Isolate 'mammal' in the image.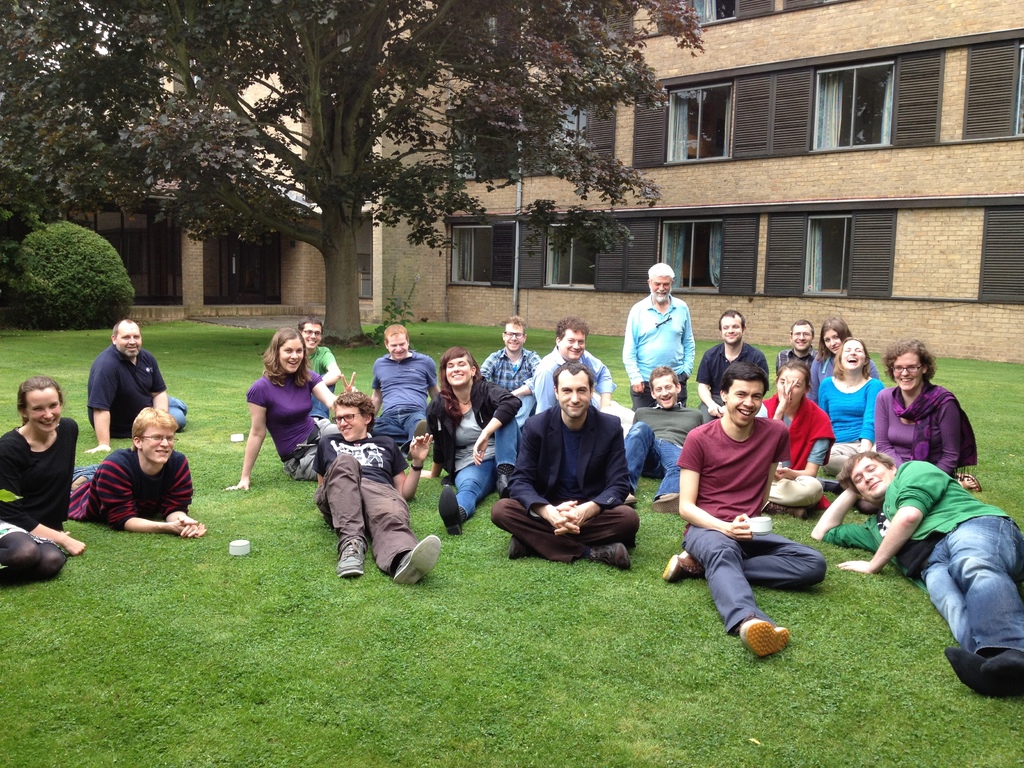
Isolated region: pyautogui.locateOnScreen(774, 317, 820, 381).
